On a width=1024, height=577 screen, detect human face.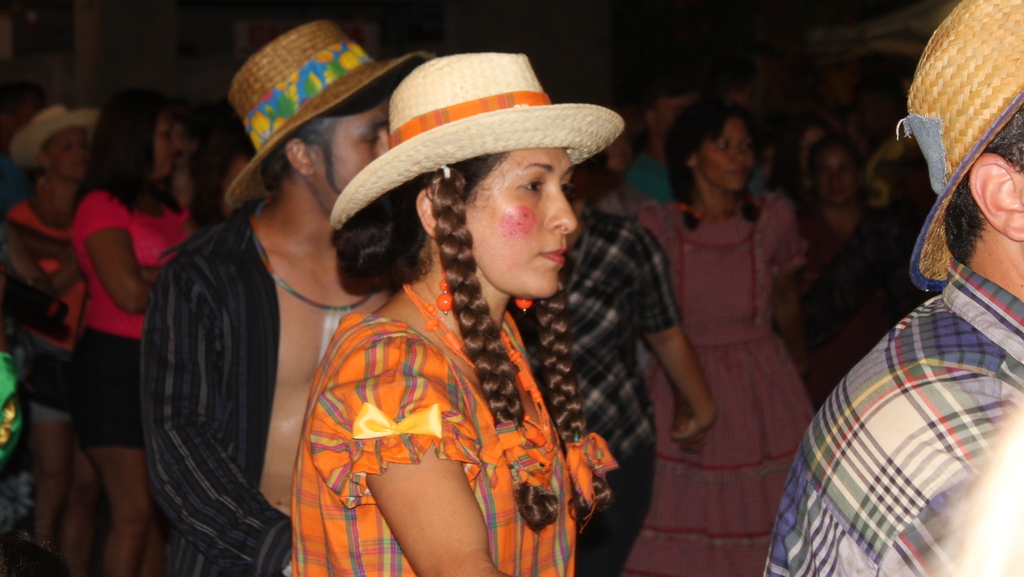
locate(157, 114, 177, 175).
